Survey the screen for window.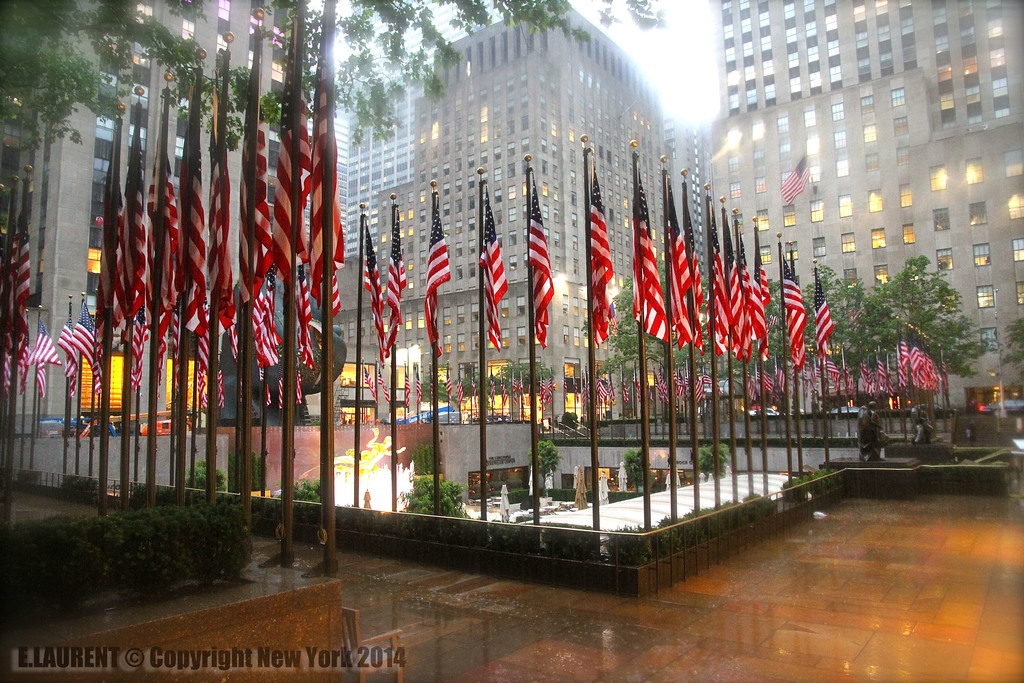
Survey found: 863, 152, 879, 171.
